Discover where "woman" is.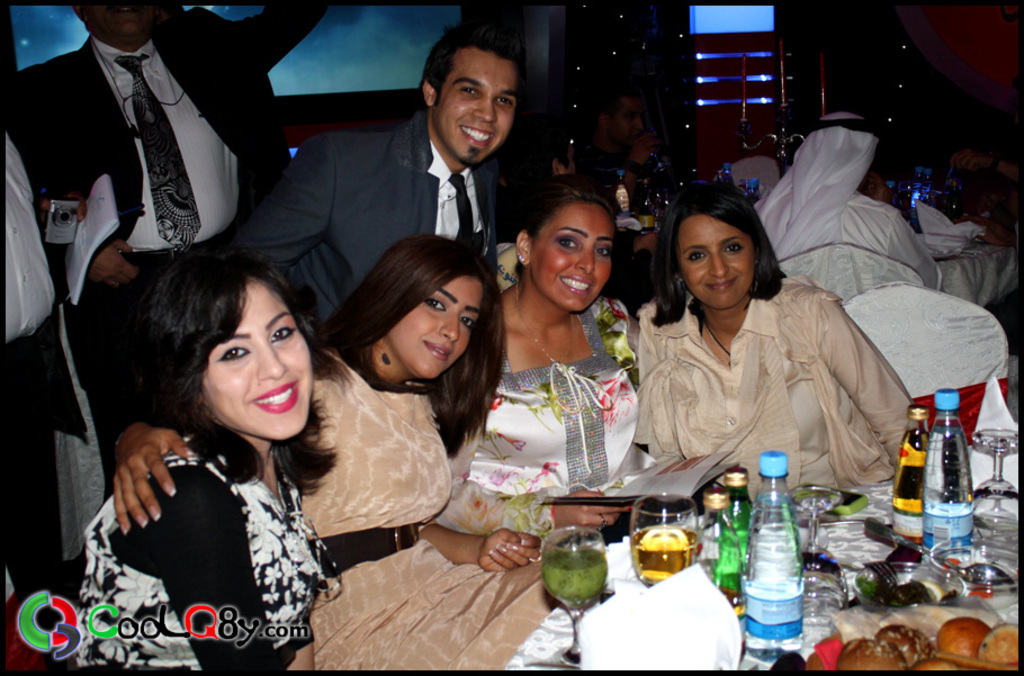
Discovered at (left=617, top=188, right=898, bottom=514).
